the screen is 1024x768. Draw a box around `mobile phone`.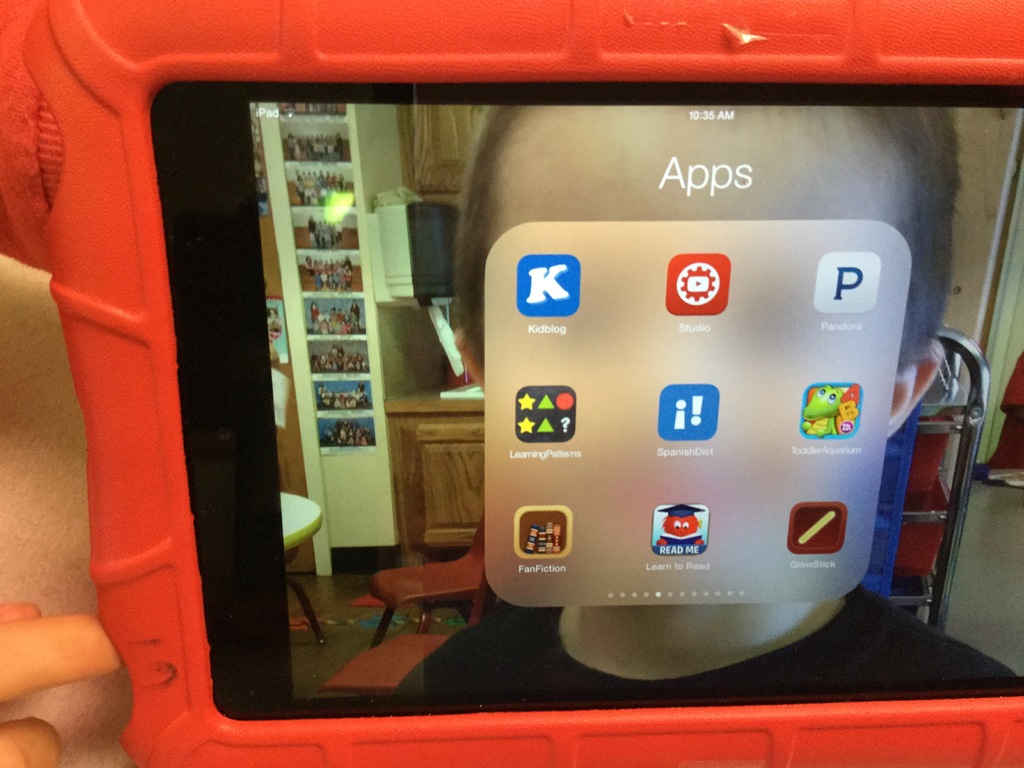
(left=0, top=0, right=1023, bottom=767).
